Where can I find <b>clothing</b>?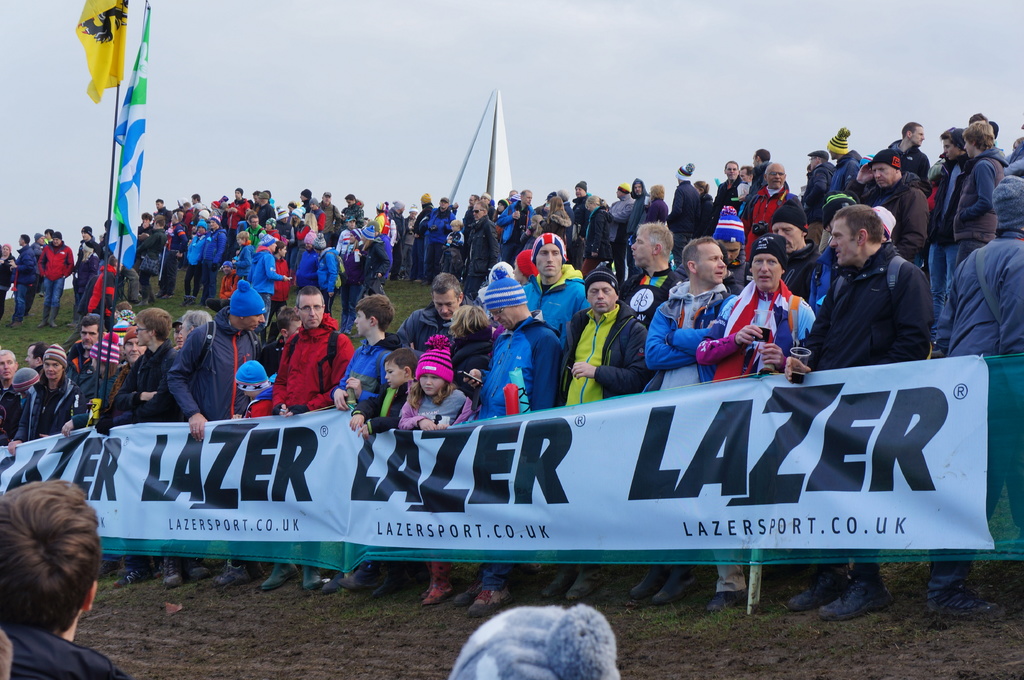
You can find it at BBox(518, 222, 585, 340).
